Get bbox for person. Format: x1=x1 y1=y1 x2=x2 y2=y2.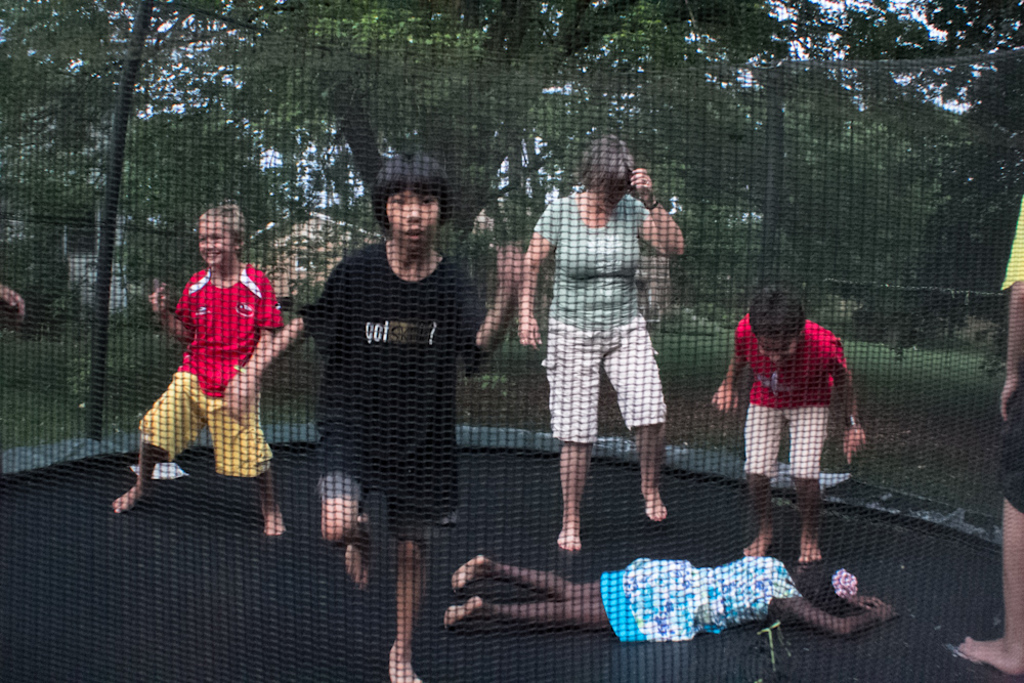
x1=449 y1=504 x2=888 y2=628.
